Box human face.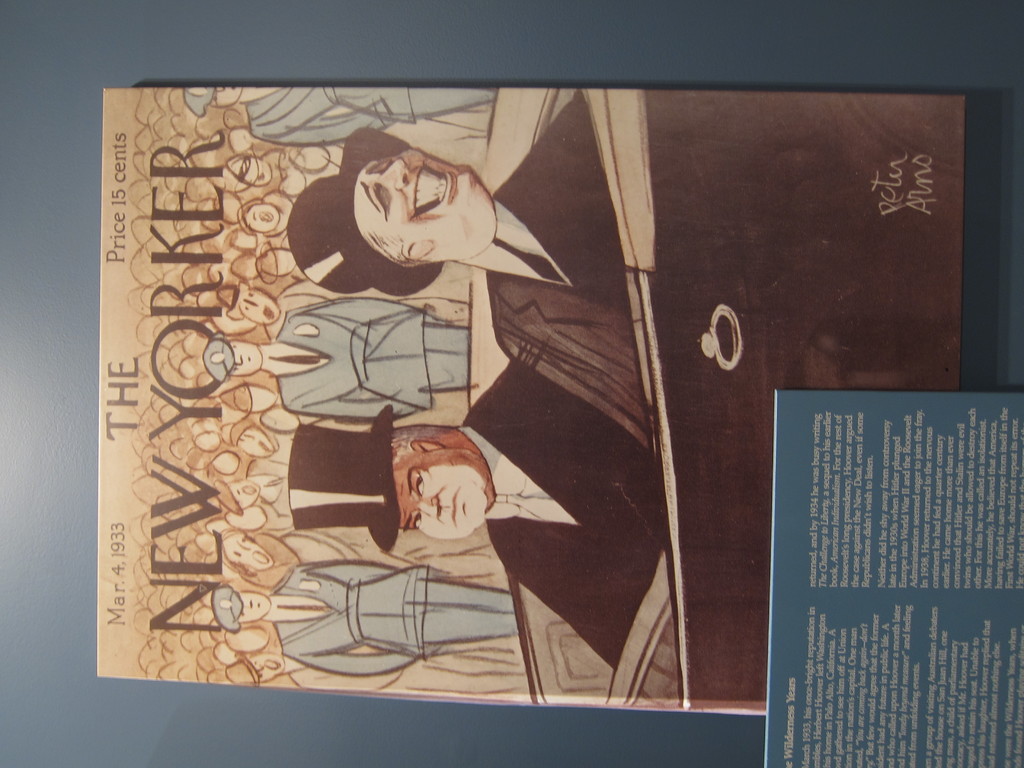
box(395, 440, 483, 542).
